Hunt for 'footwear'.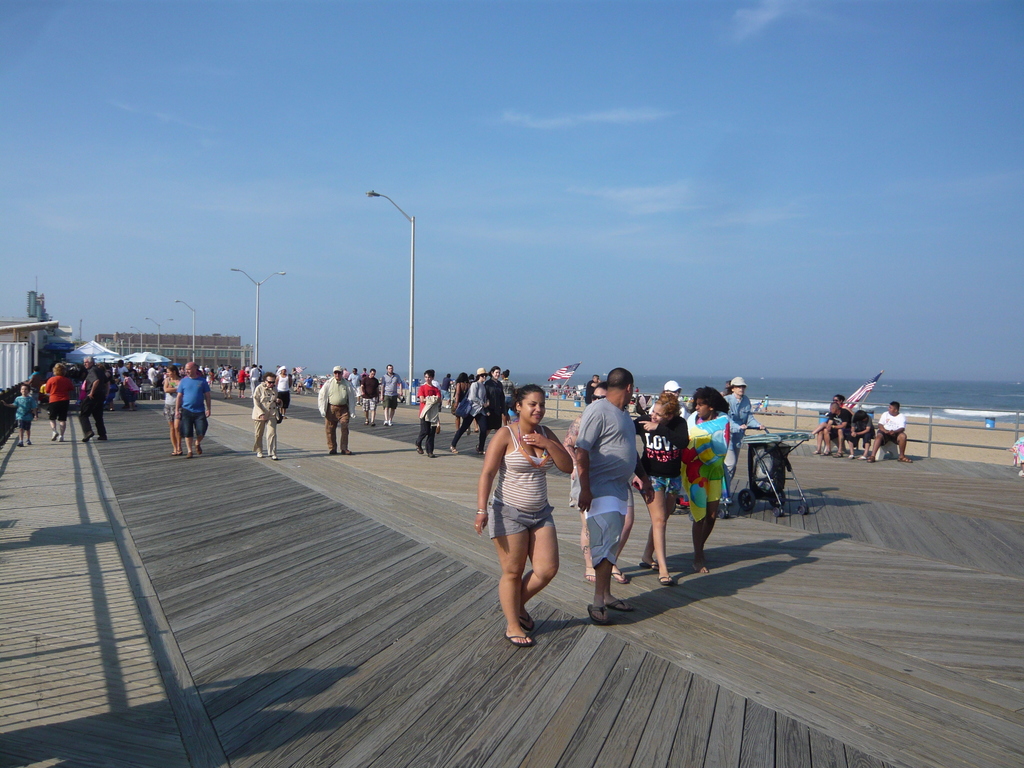
Hunted down at x1=896, y1=454, x2=913, y2=463.
